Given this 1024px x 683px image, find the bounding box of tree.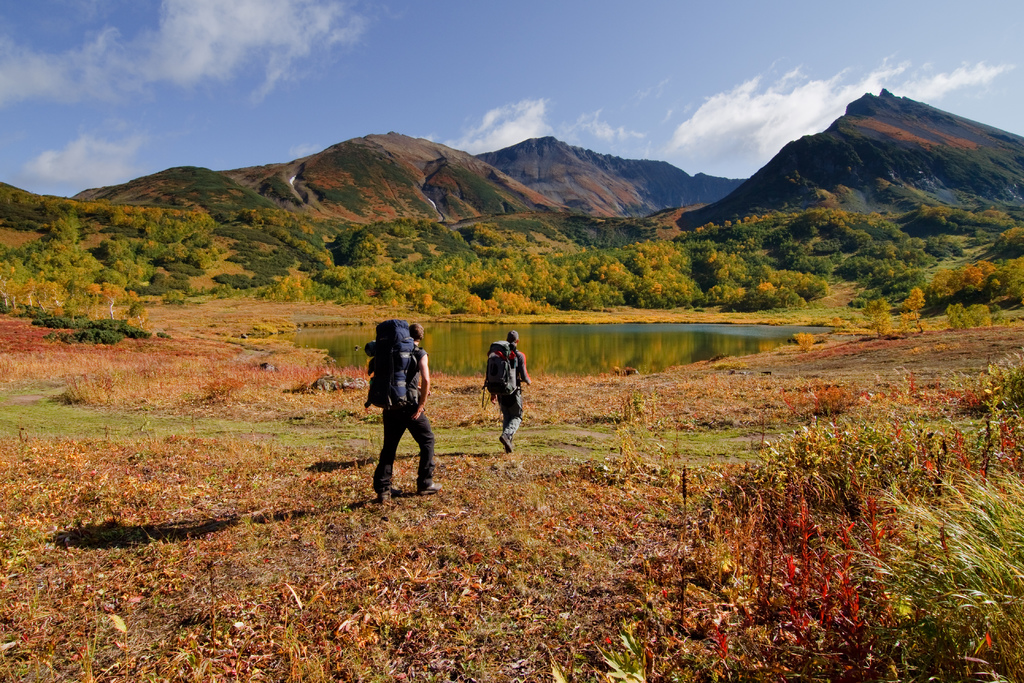
pyautogui.locateOnScreen(269, 263, 562, 315).
